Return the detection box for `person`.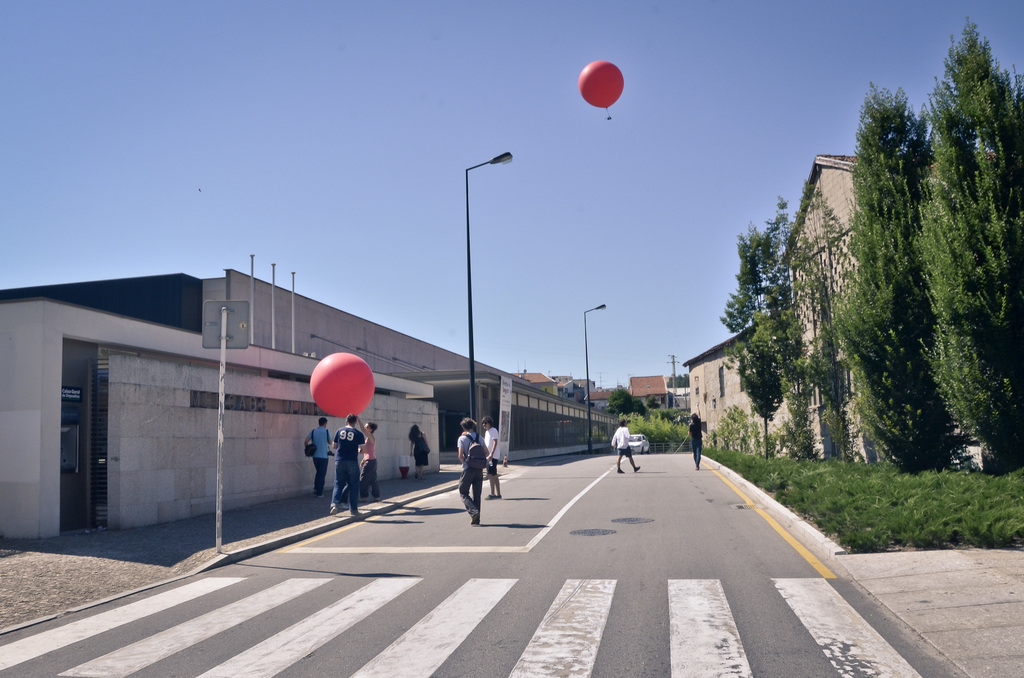
locate(405, 430, 442, 475).
